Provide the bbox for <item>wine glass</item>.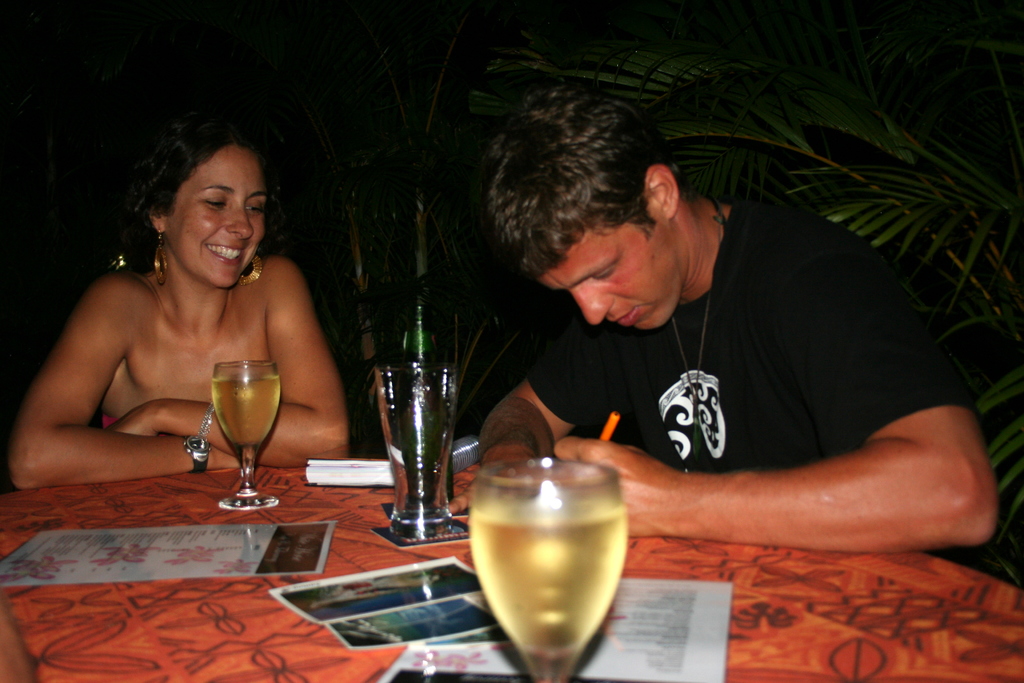
<region>209, 357, 282, 507</region>.
